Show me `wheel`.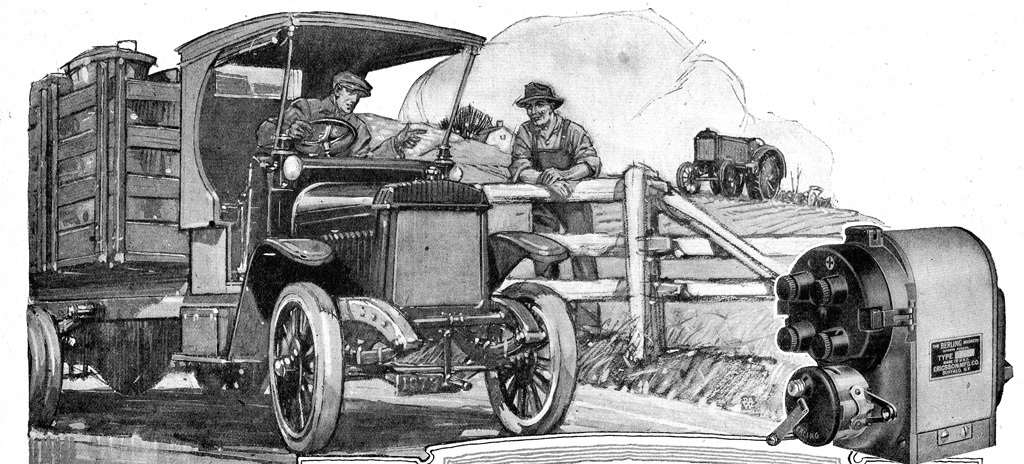
`wheel` is here: [left=91, top=325, right=172, bottom=395].
